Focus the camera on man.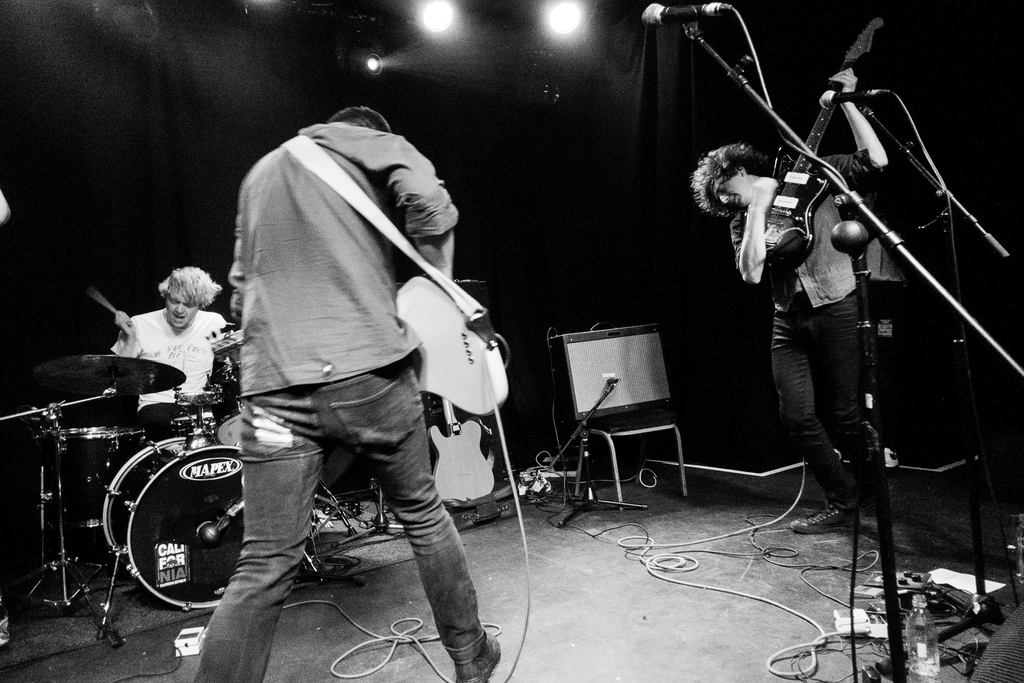
Focus region: {"left": 168, "top": 91, "right": 518, "bottom": 655}.
